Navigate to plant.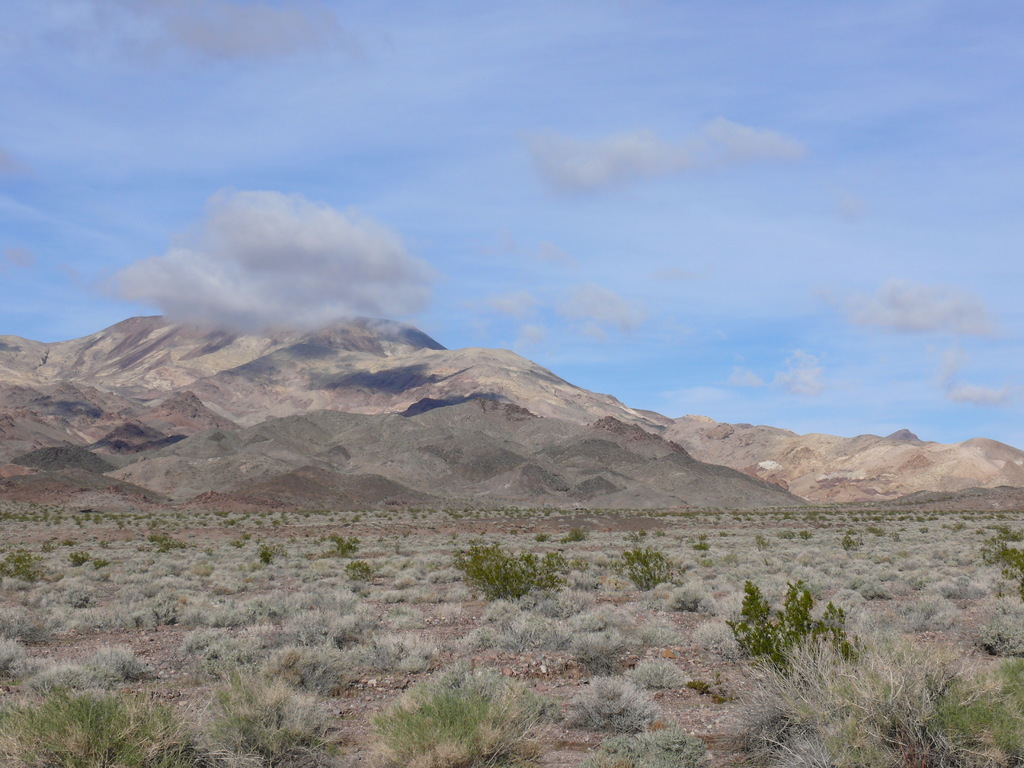
Navigation target: locate(831, 534, 861, 555).
